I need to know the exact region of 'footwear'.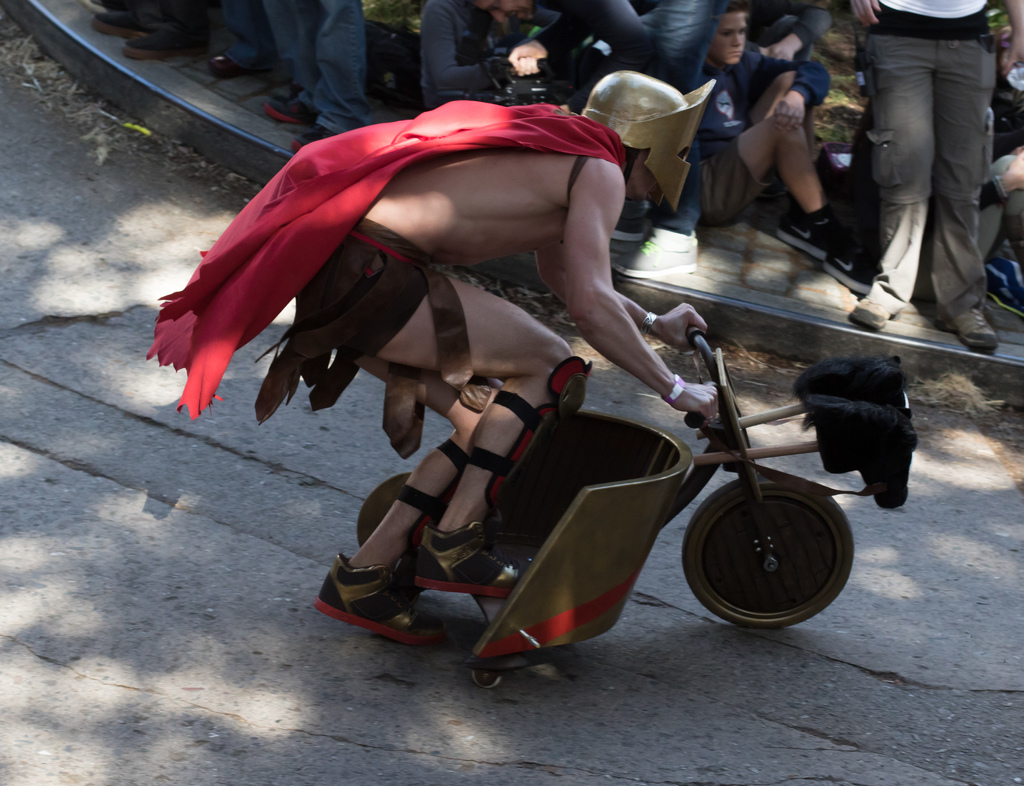
Region: <bbox>319, 557, 446, 650</bbox>.
